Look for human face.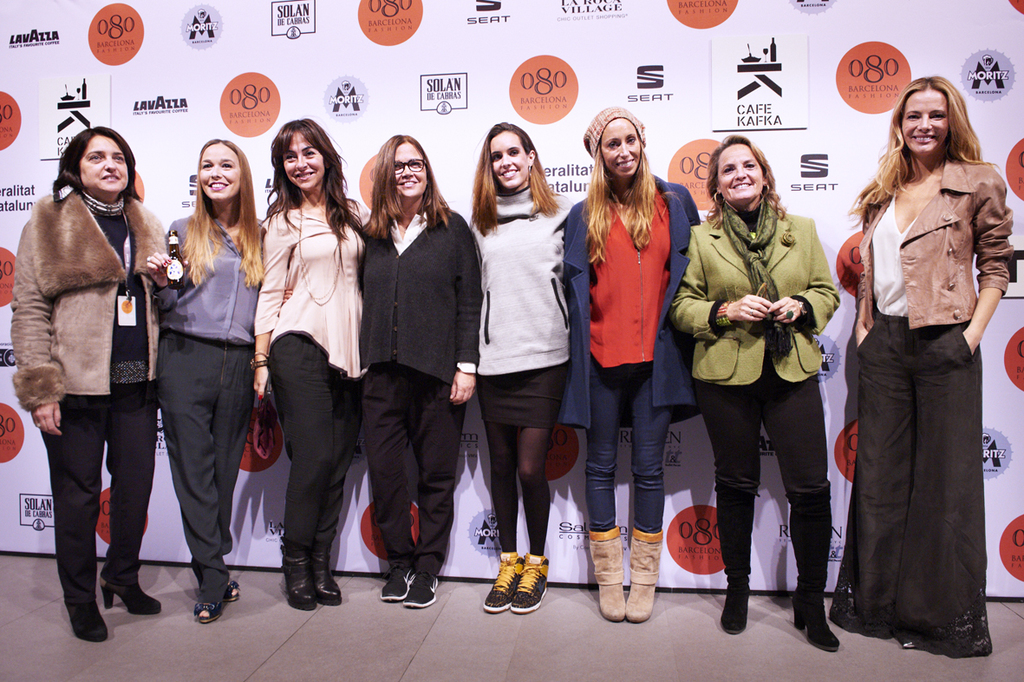
Found: (281, 134, 323, 187).
